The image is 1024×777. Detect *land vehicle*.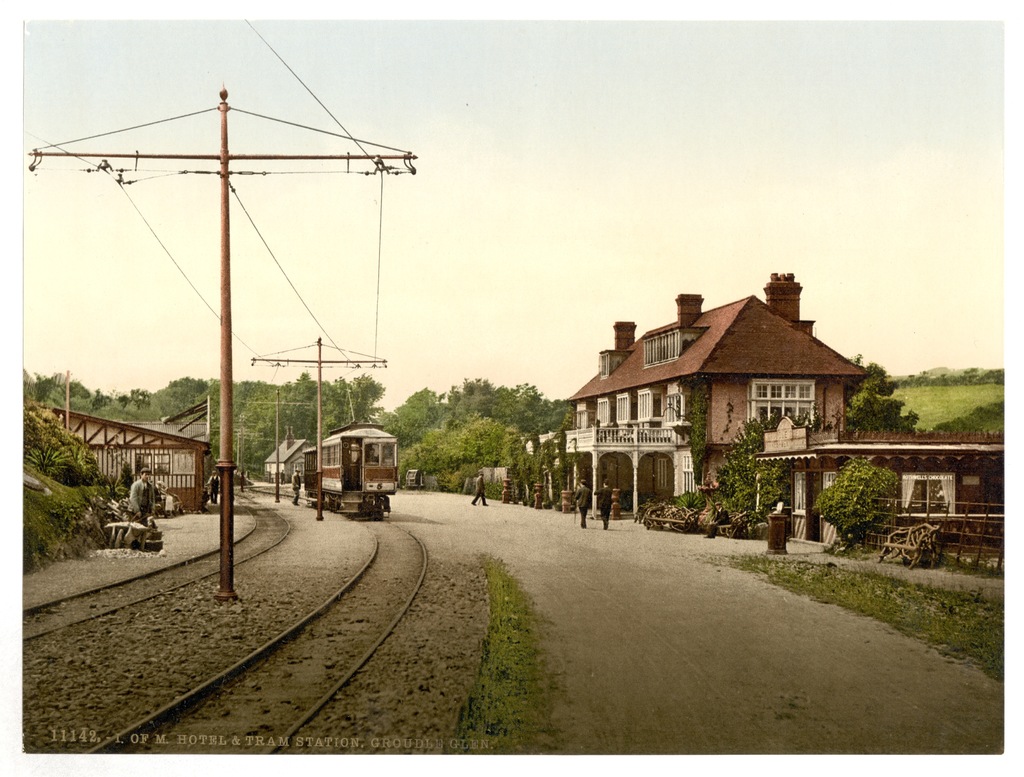
Detection: 303:425:415:516.
